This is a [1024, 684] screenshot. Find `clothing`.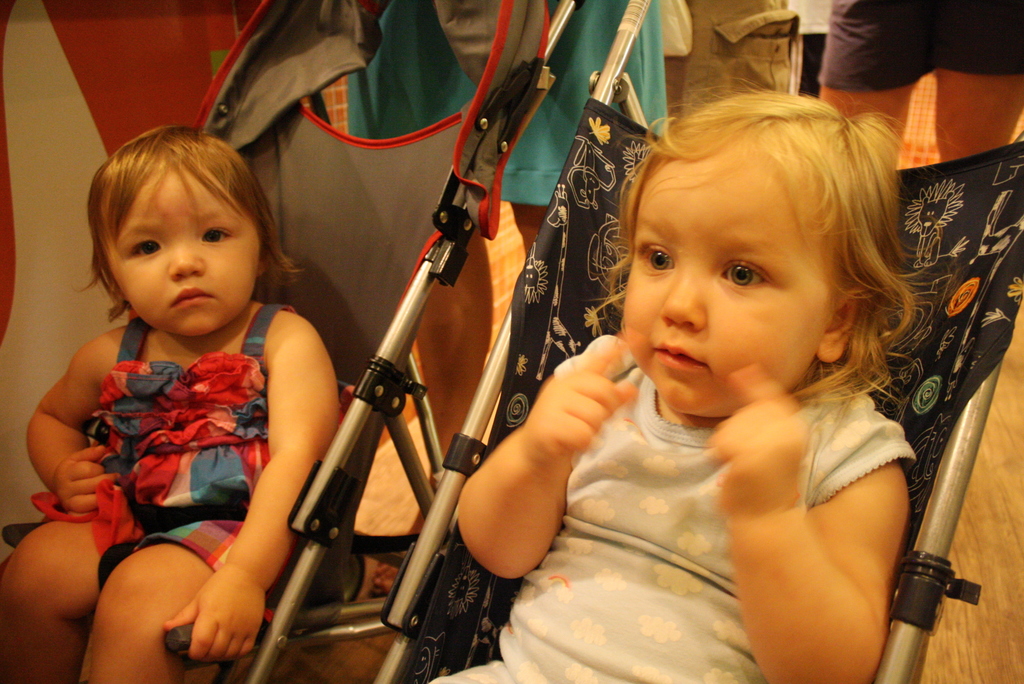
Bounding box: [425, 328, 924, 683].
